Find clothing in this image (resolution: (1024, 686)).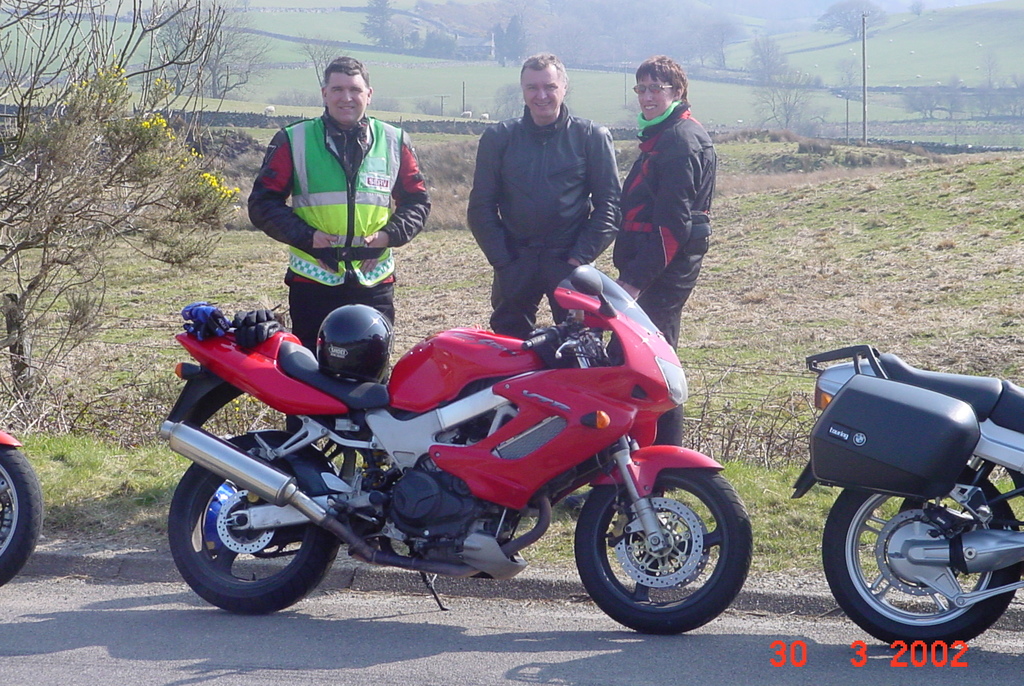
(x1=251, y1=107, x2=433, y2=367).
